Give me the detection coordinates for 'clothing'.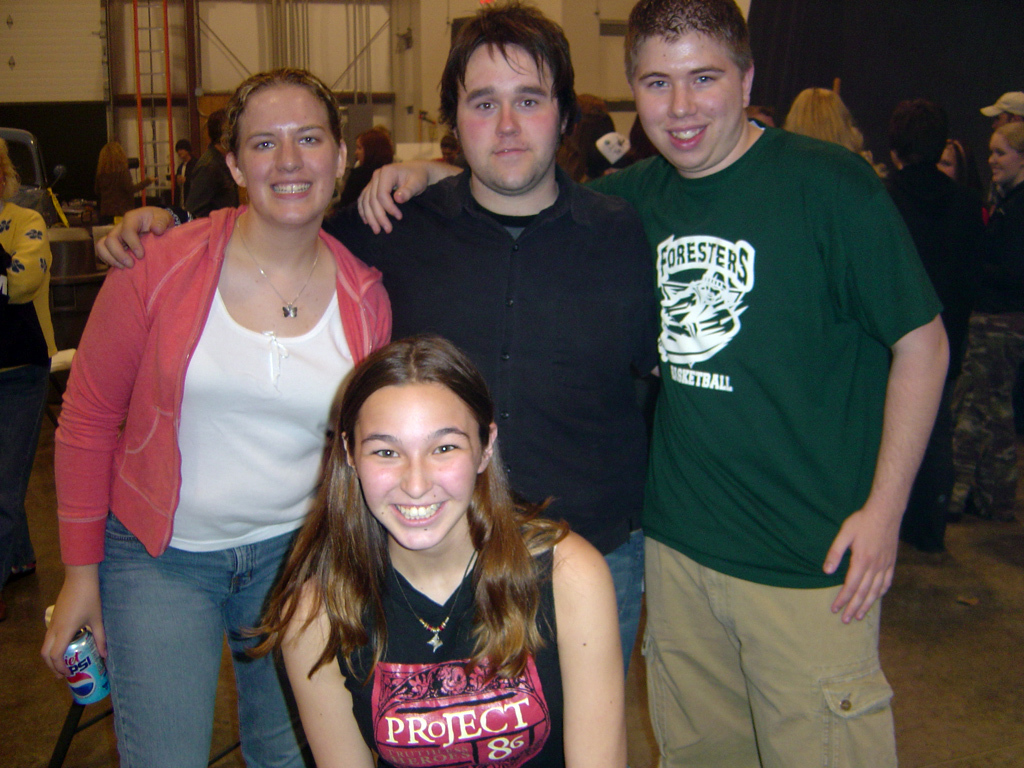
bbox=[879, 155, 972, 529].
